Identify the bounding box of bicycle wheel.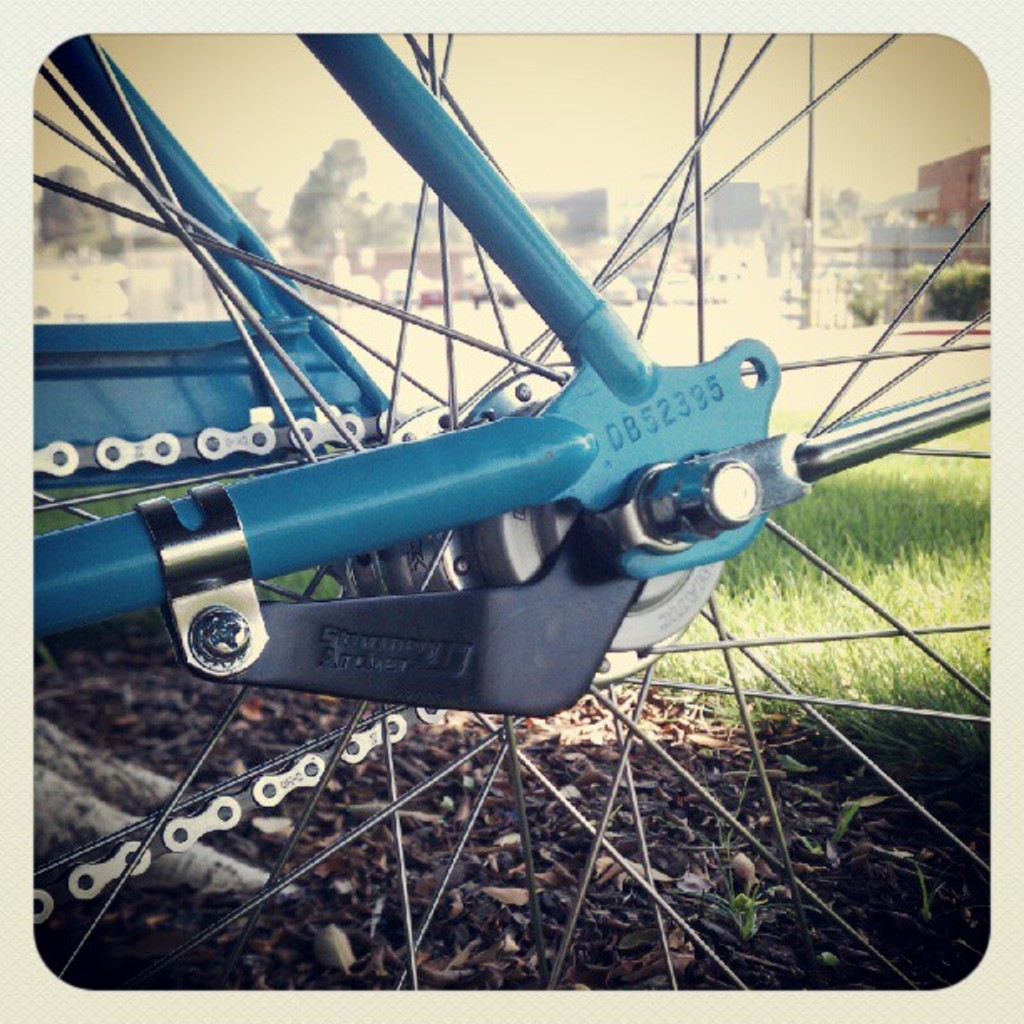
[left=37, top=32, right=989, bottom=987].
